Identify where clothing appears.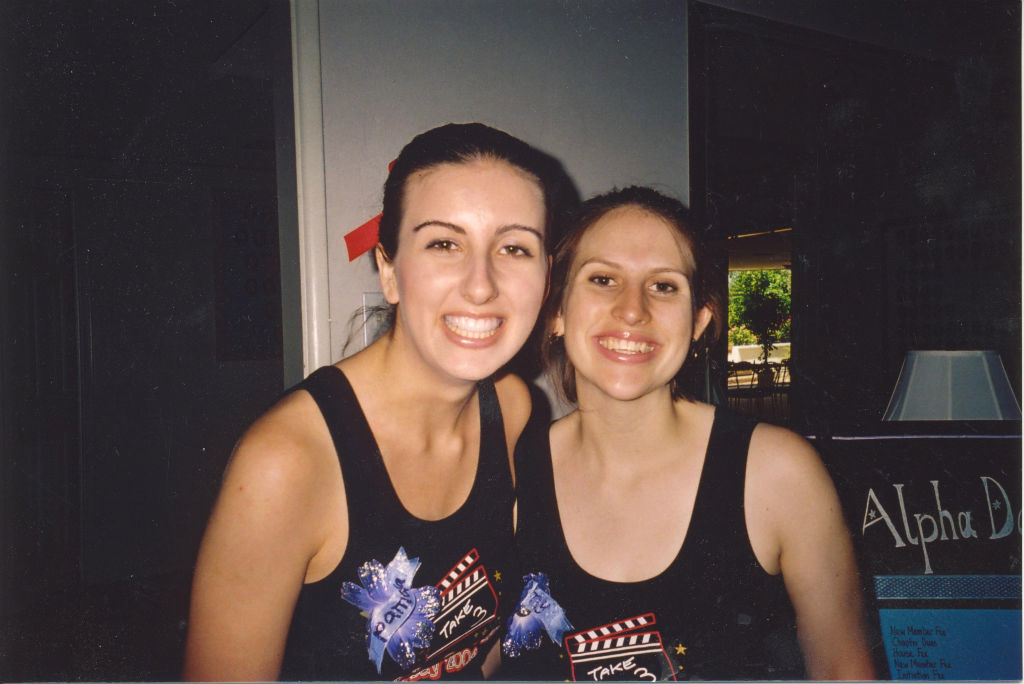
Appears at box=[493, 420, 875, 681].
